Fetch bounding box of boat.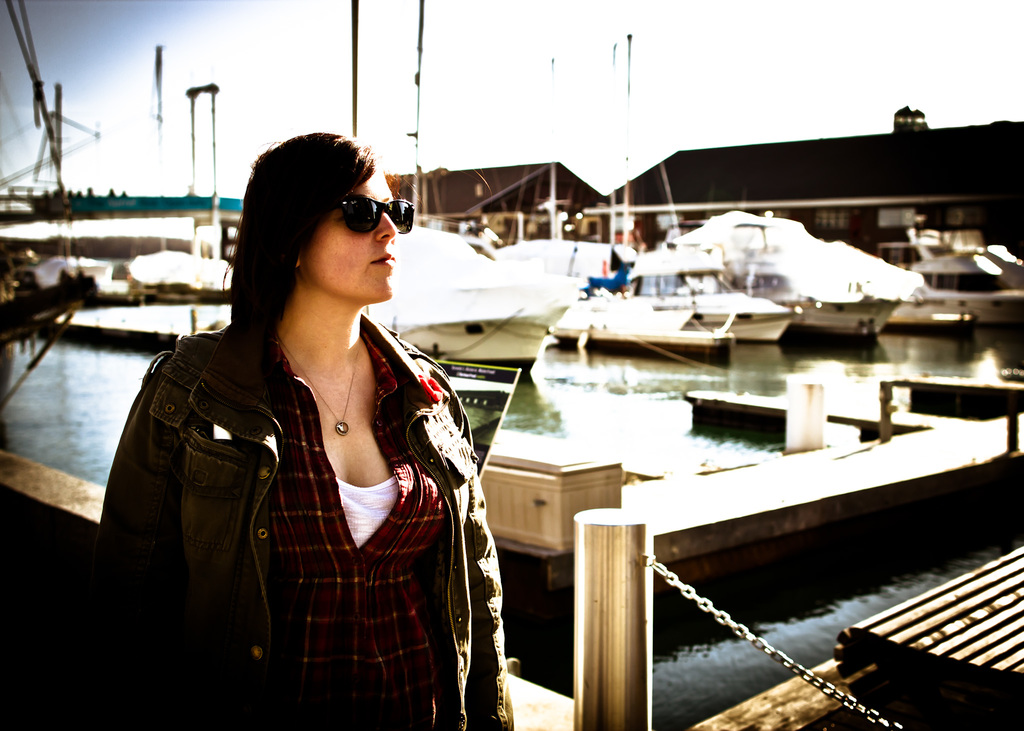
Bbox: 624/236/797/344.
